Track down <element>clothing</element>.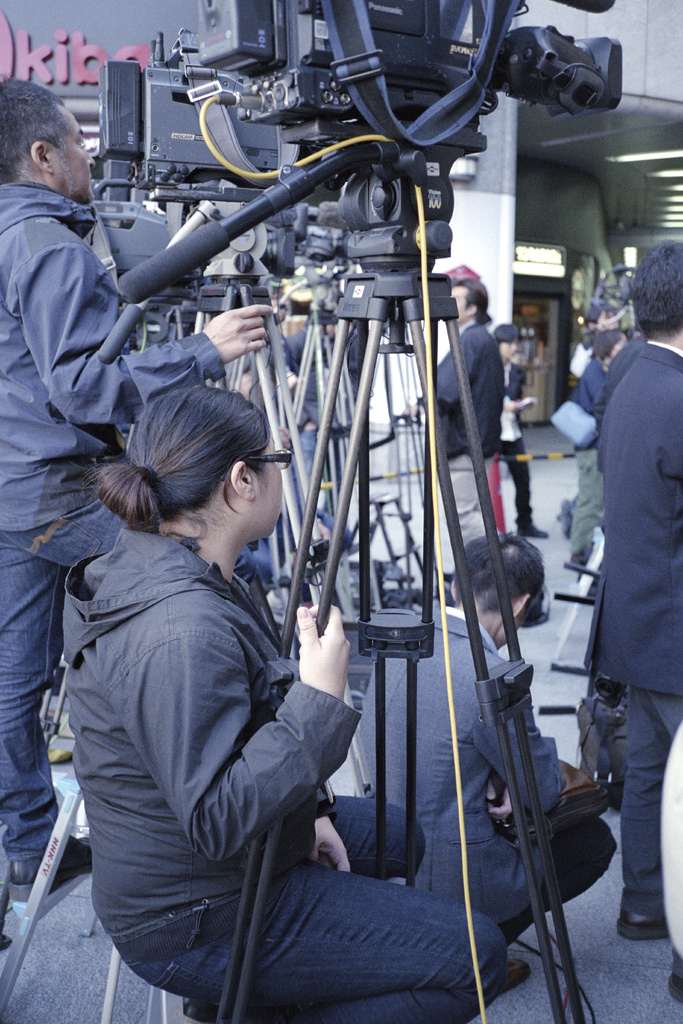
Tracked to {"x1": 552, "y1": 348, "x2": 624, "y2": 579}.
